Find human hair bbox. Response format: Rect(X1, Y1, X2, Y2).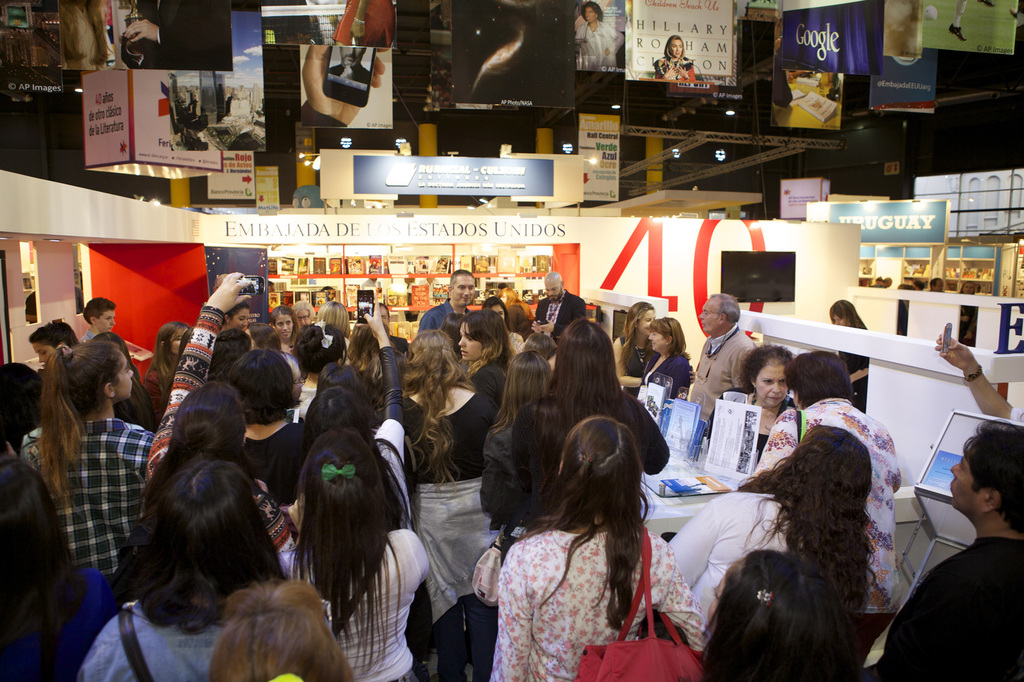
Rect(143, 379, 247, 514).
